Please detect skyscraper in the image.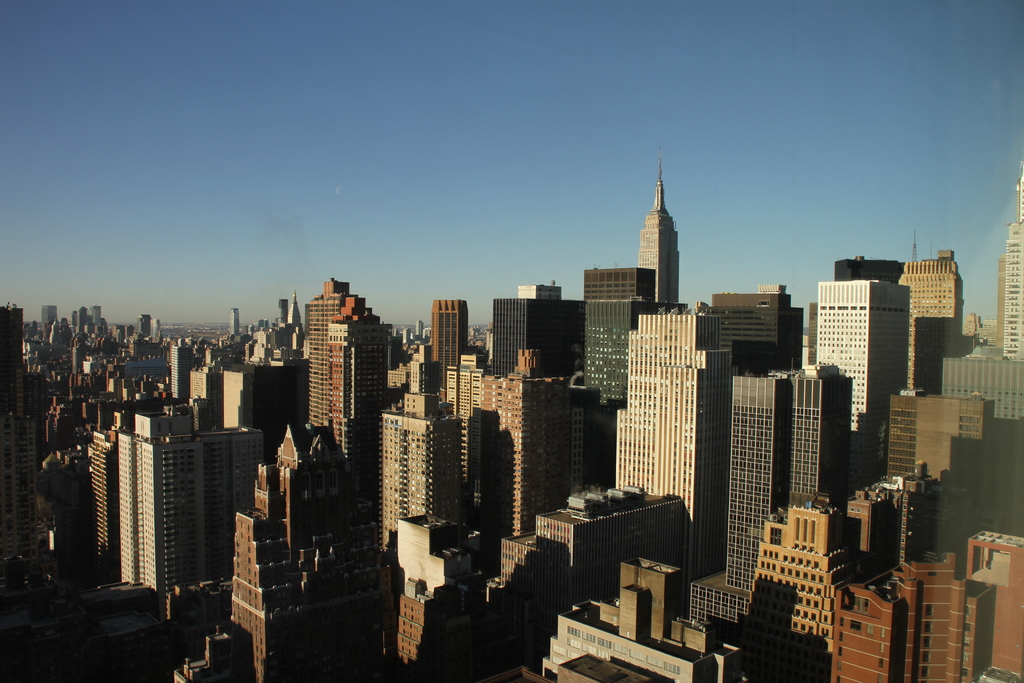
(583,265,662,318).
